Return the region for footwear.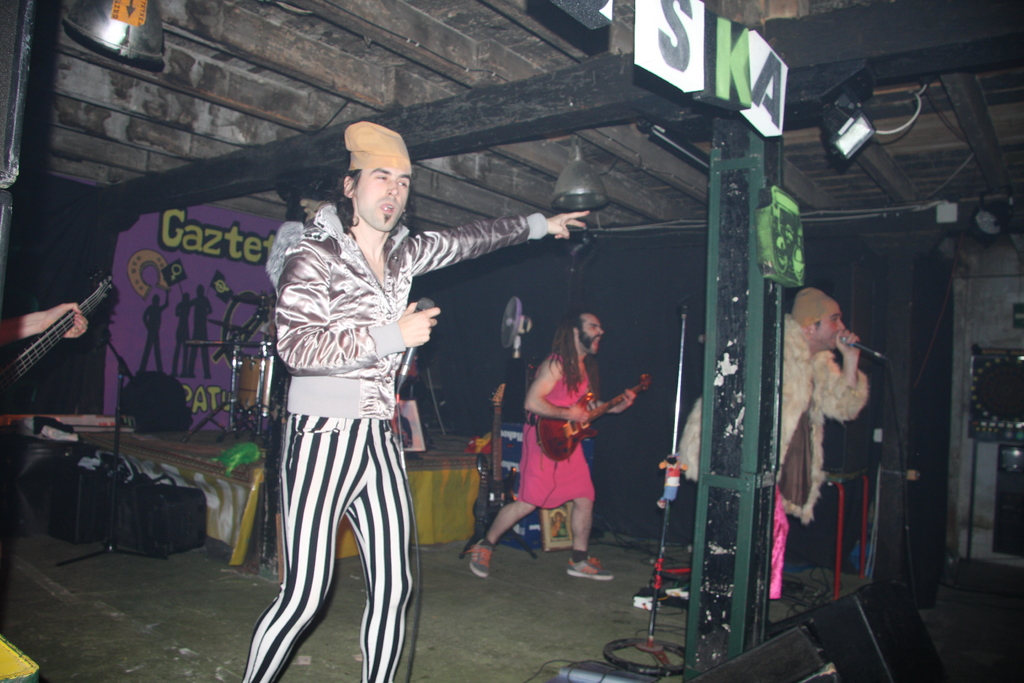
Rect(465, 539, 495, 581).
